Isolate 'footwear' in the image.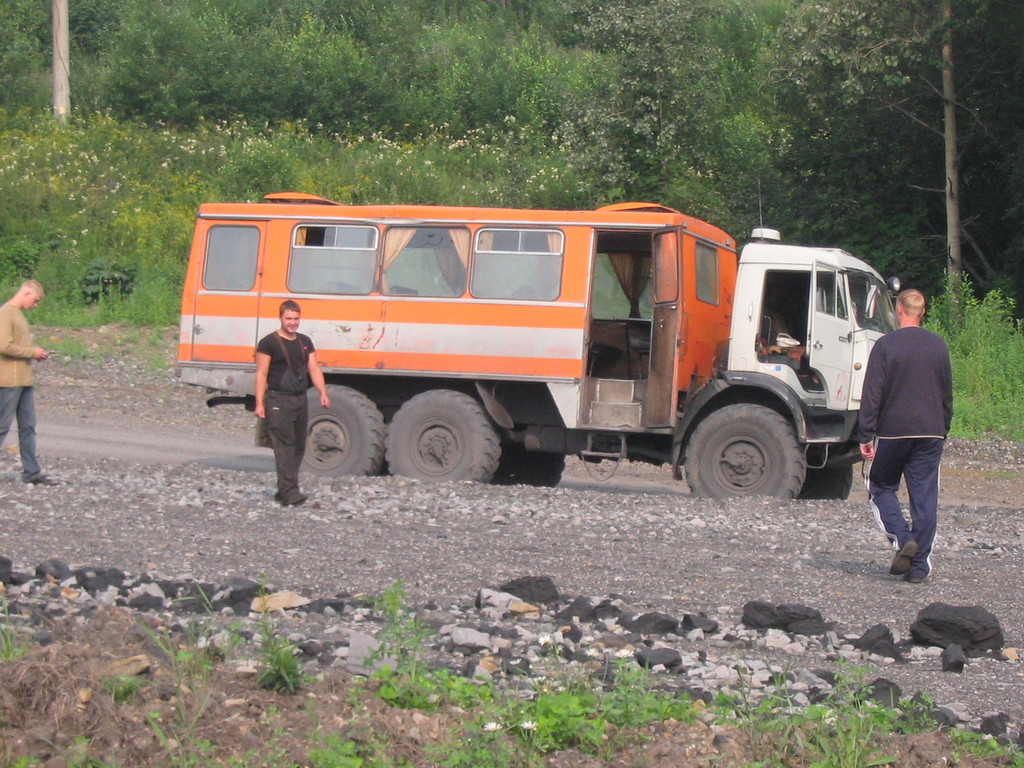
Isolated region: 910, 574, 924, 586.
